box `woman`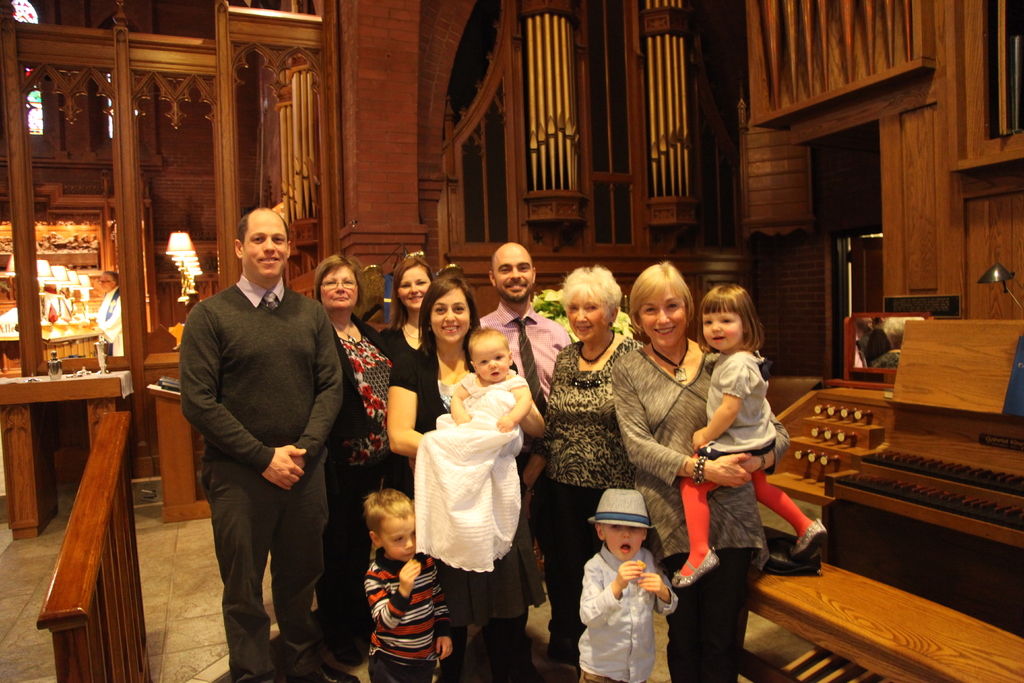
(left=606, top=267, right=797, bottom=682)
